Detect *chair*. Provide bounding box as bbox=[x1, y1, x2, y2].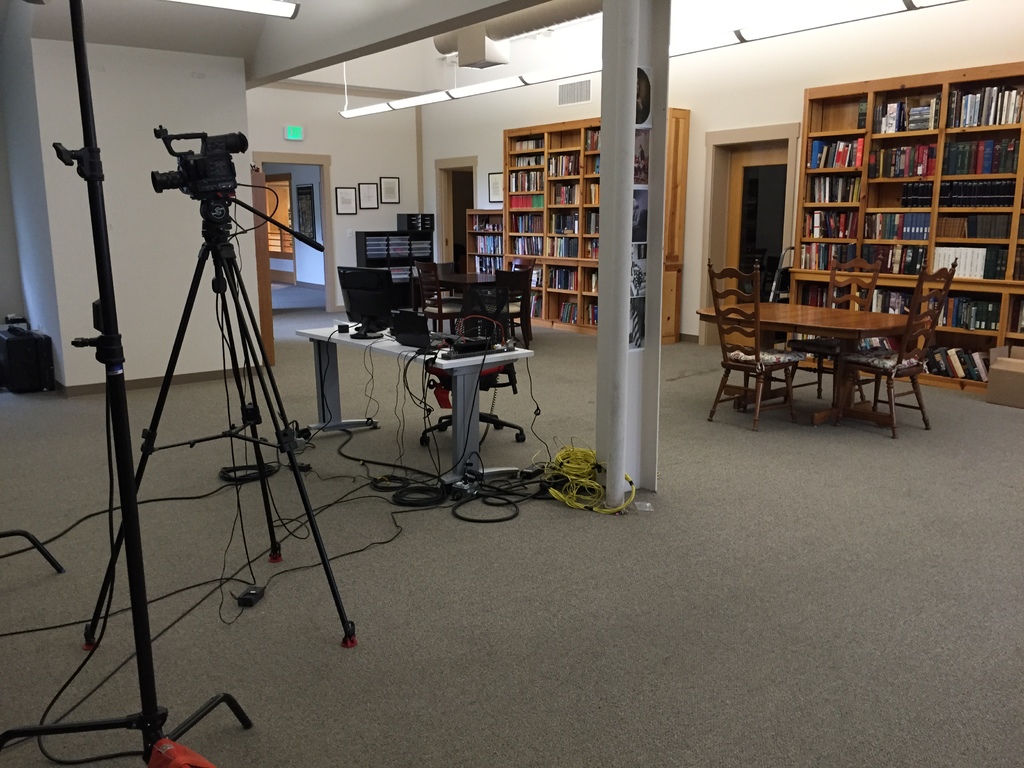
bbox=[506, 259, 534, 332].
